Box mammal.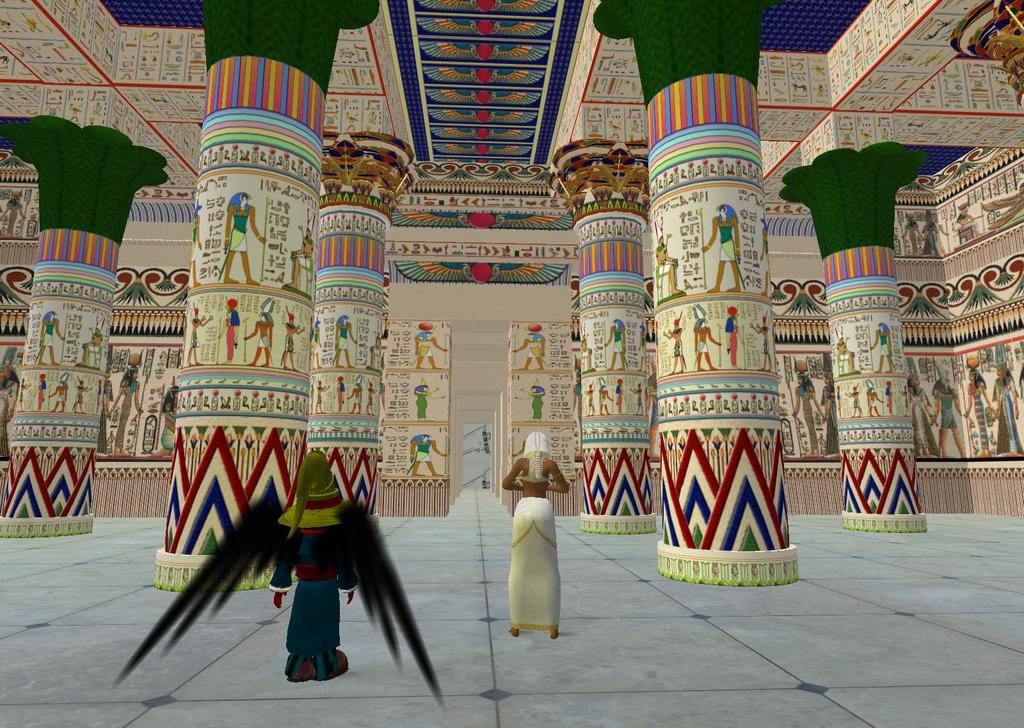
[left=366, top=385, right=374, bottom=414].
